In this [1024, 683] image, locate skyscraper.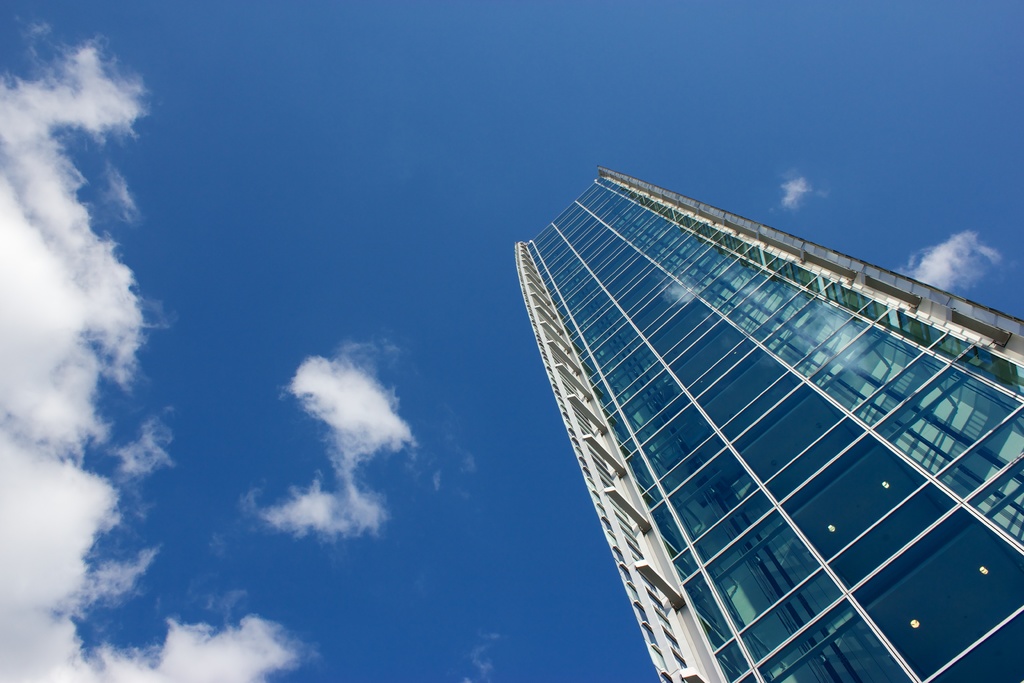
Bounding box: 492:129:1023:662.
